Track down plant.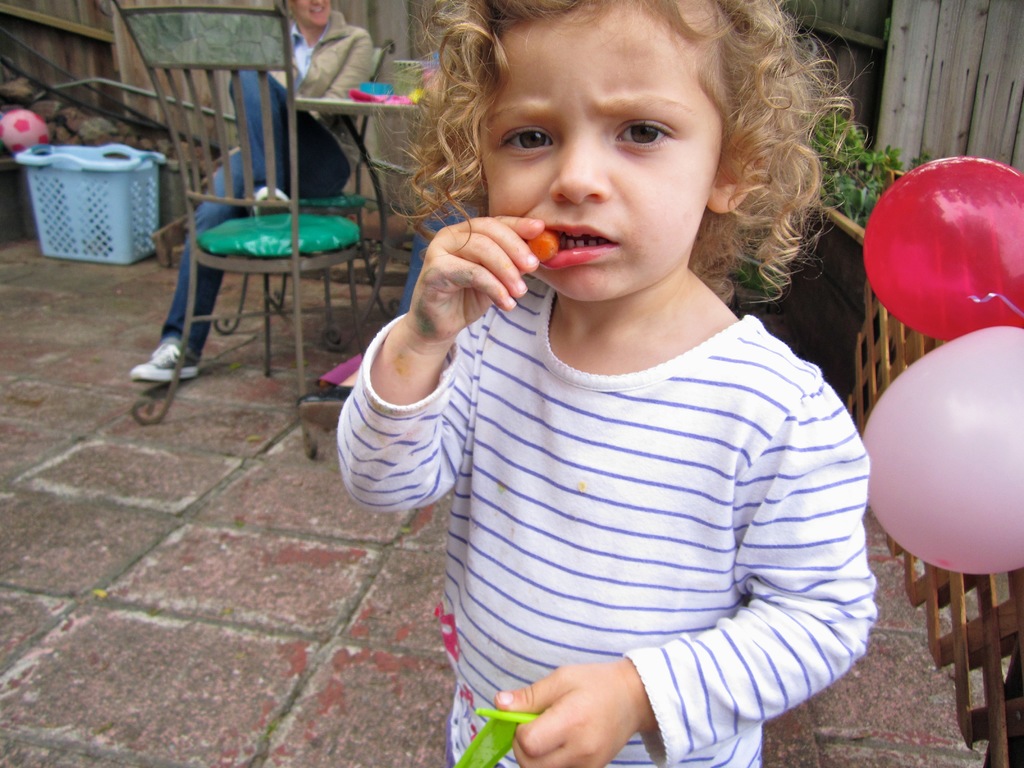
Tracked to [810, 106, 922, 220].
